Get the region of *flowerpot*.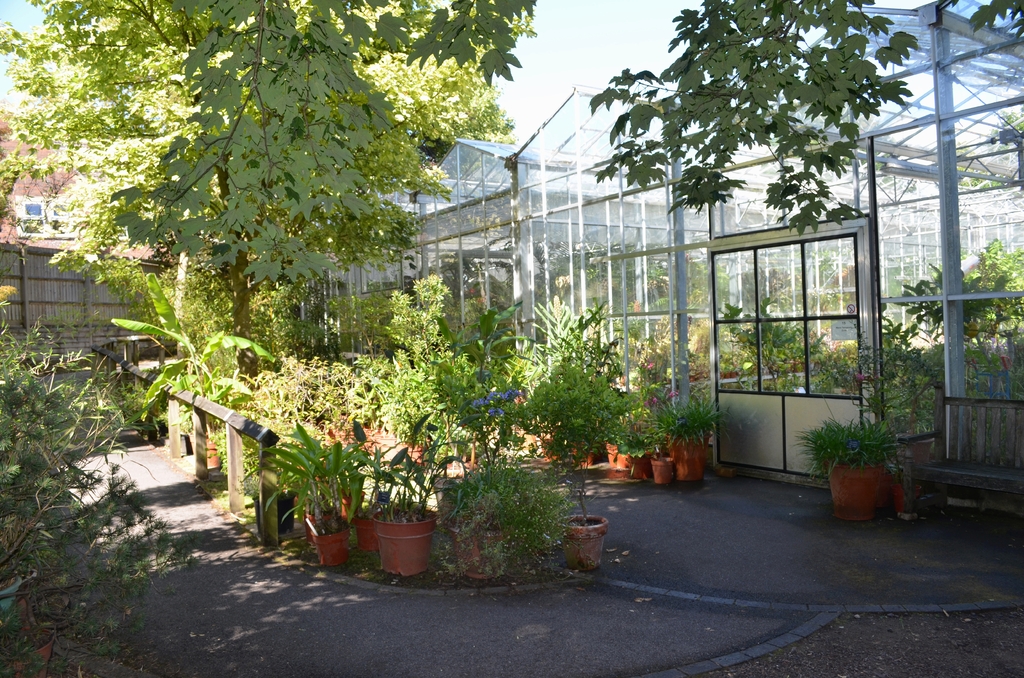
box=[356, 496, 434, 577].
